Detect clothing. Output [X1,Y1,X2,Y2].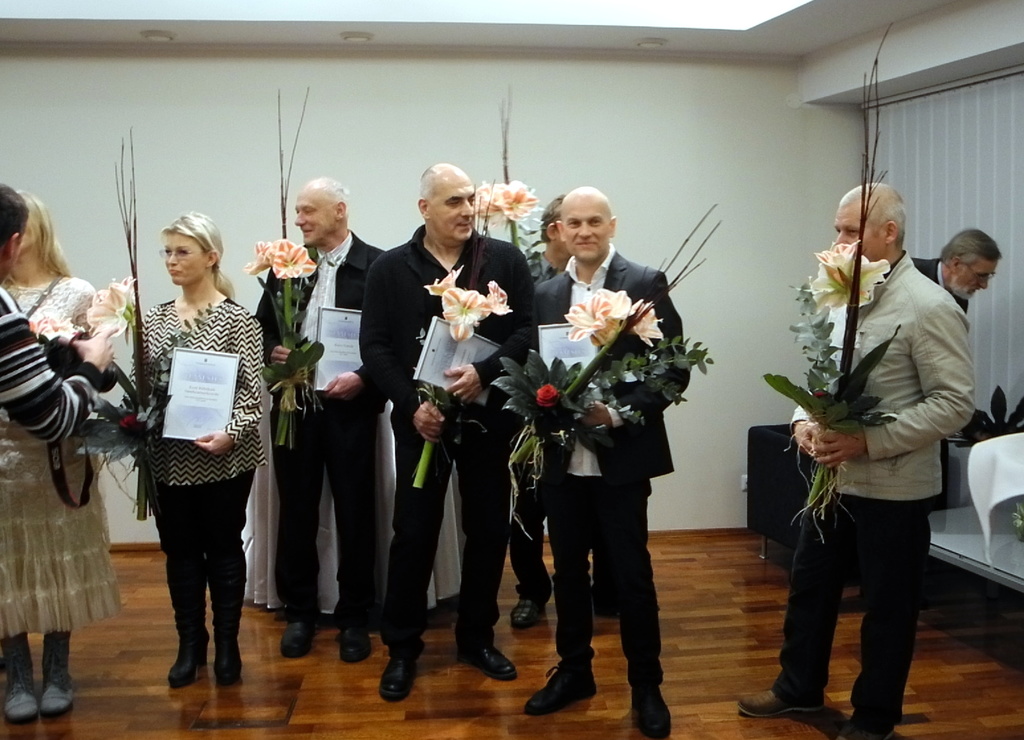
[535,243,691,686].
